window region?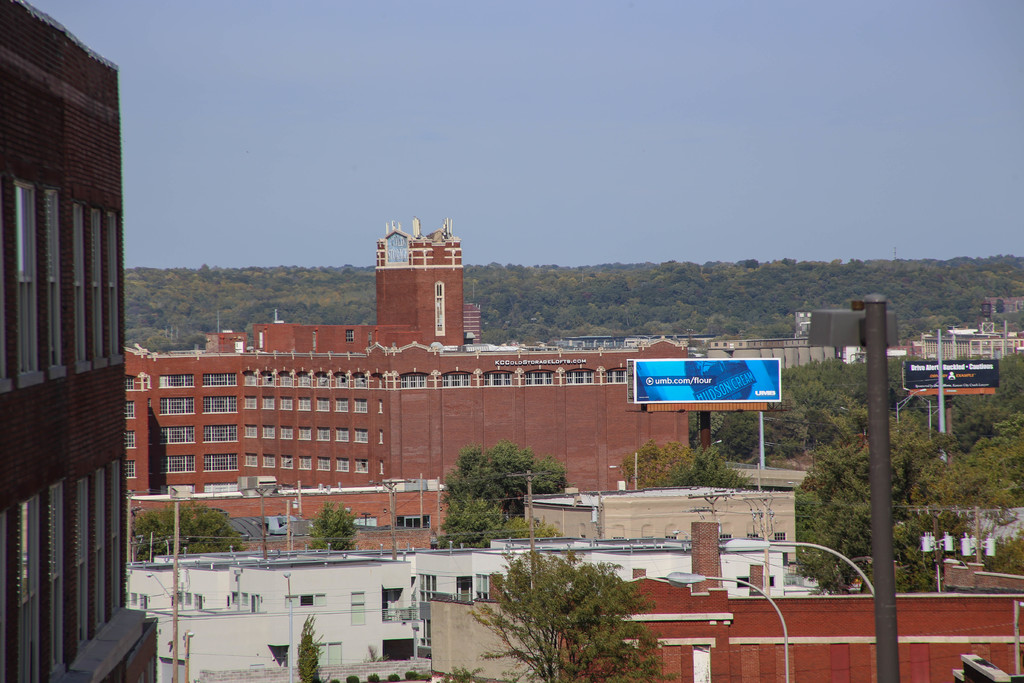
321 460 336 473
